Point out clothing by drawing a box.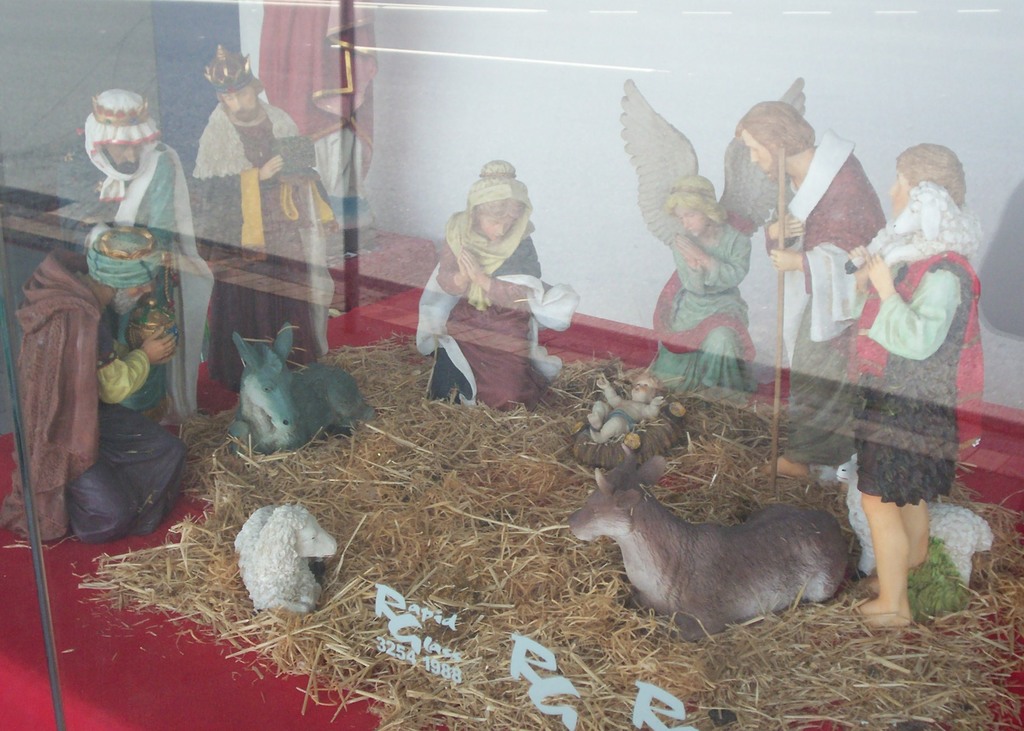
(842,186,989,539).
